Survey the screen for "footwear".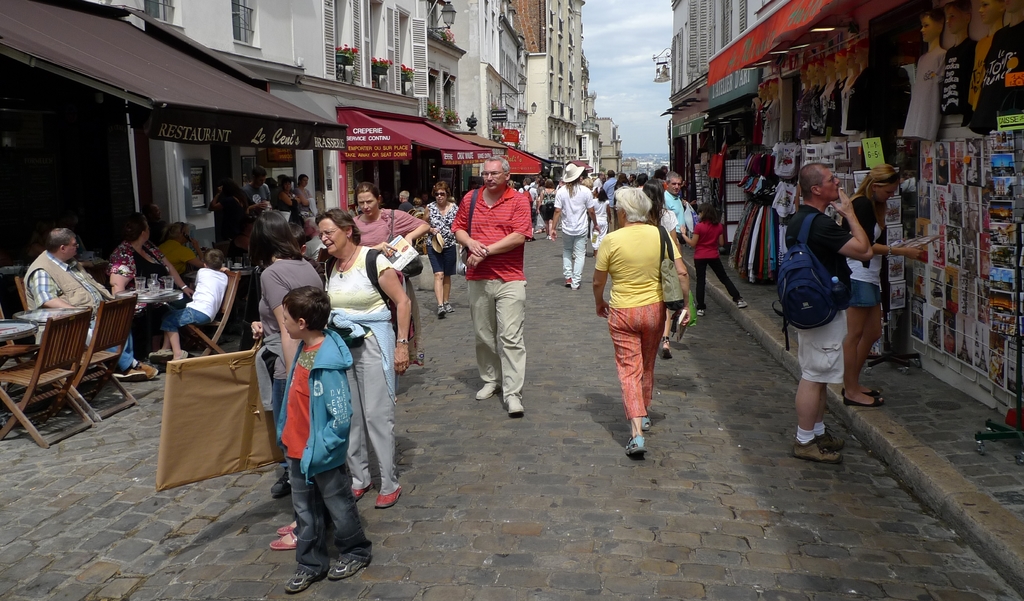
Survey found: (564, 278, 572, 286).
